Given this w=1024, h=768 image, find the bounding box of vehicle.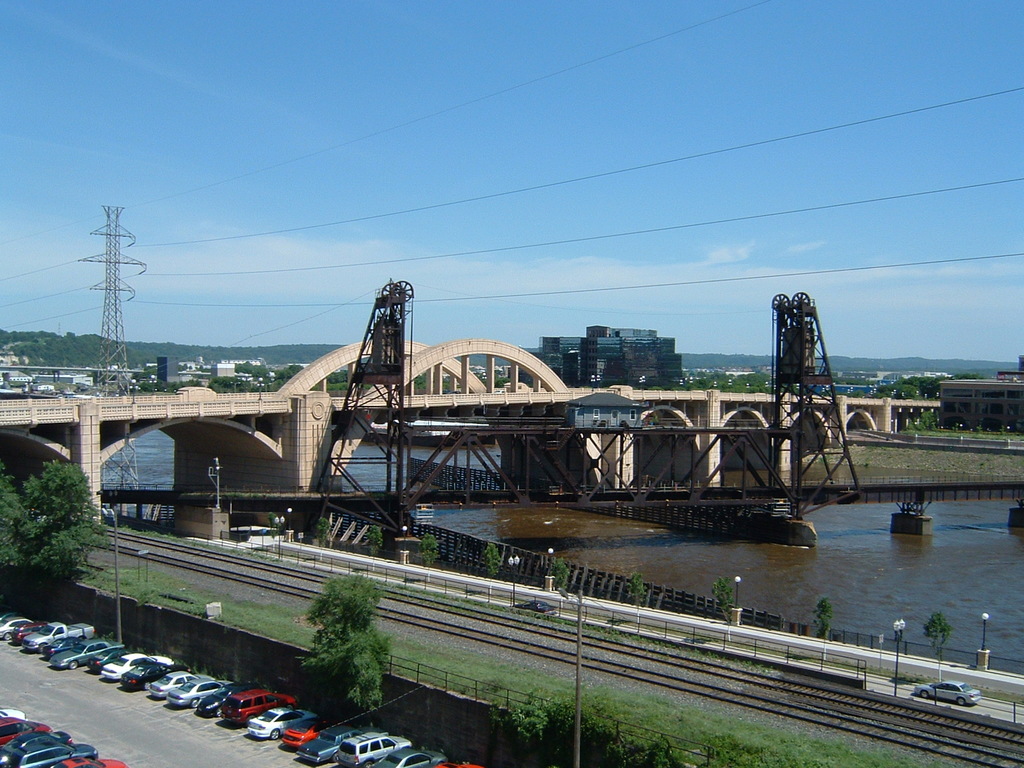
(914,680,980,707).
